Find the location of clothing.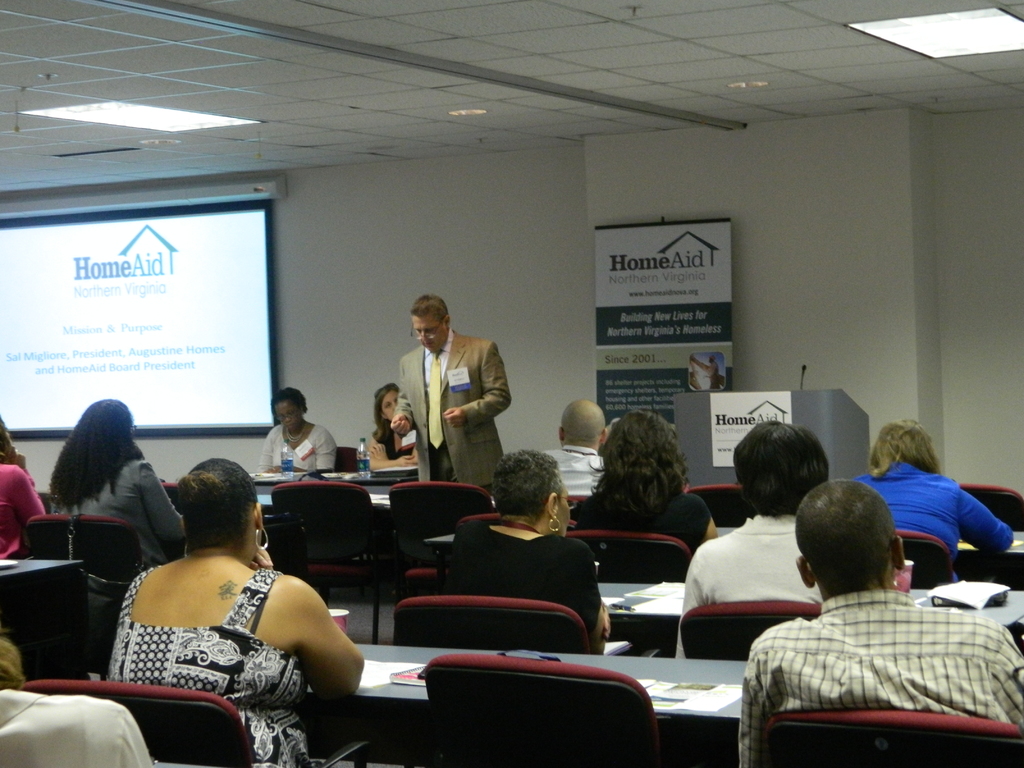
Location: [575,488,712,554].
